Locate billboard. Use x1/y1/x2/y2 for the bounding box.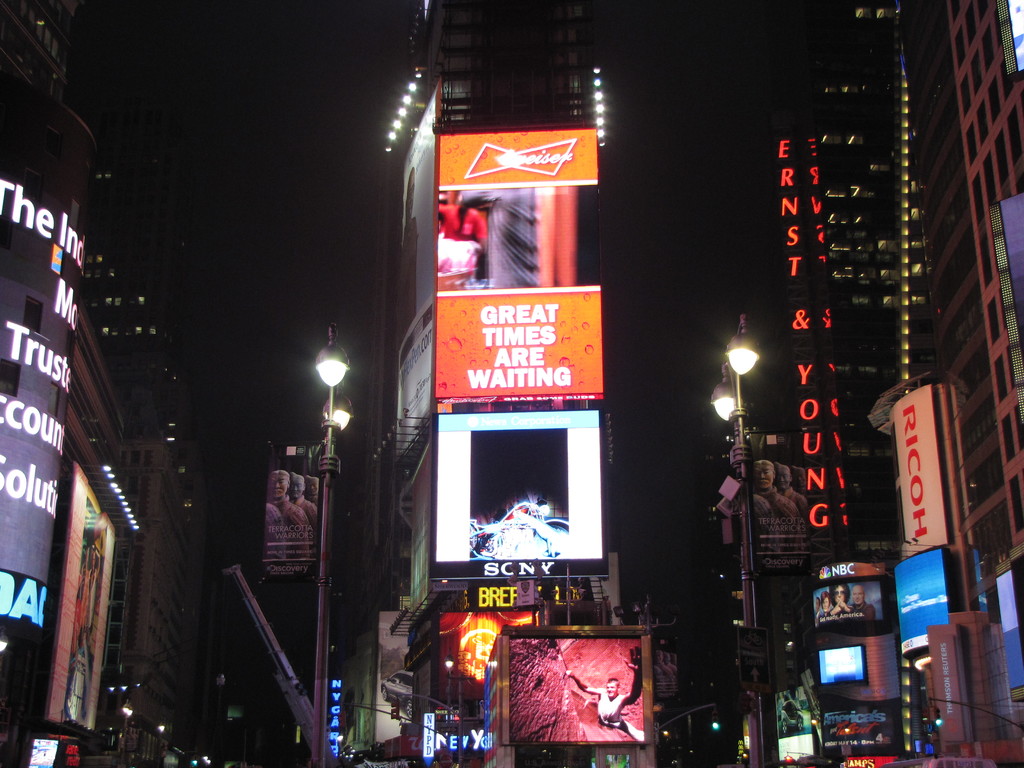
505/639/646/746.
